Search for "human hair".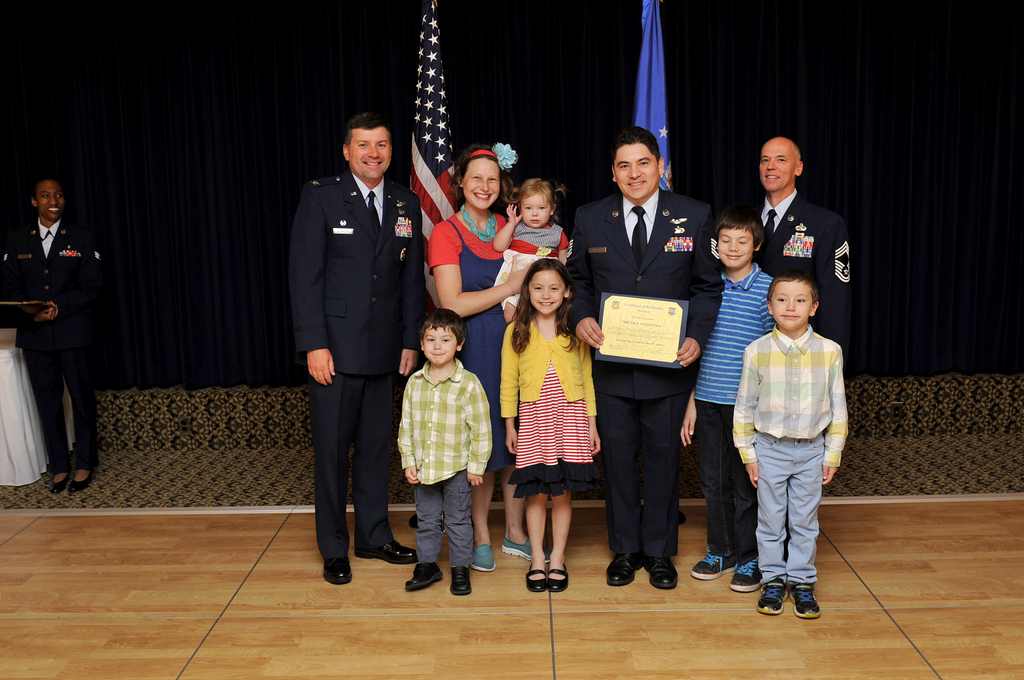
Found at (420,305,468,346).
